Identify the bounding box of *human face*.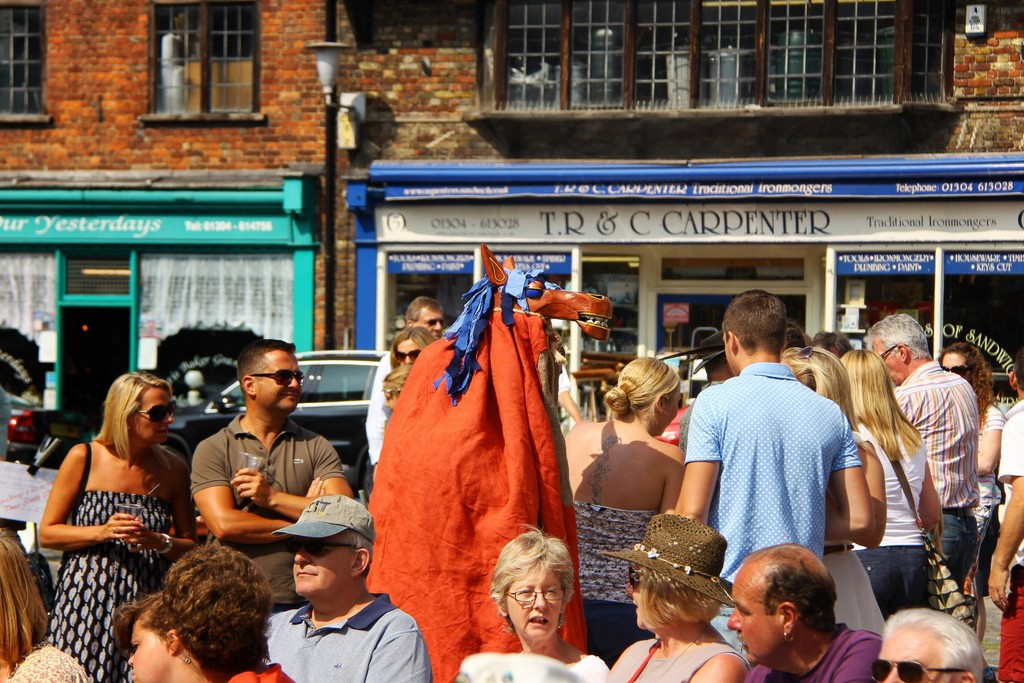
pyautogui.locateOnScreen(943, 352, 968, 381).
